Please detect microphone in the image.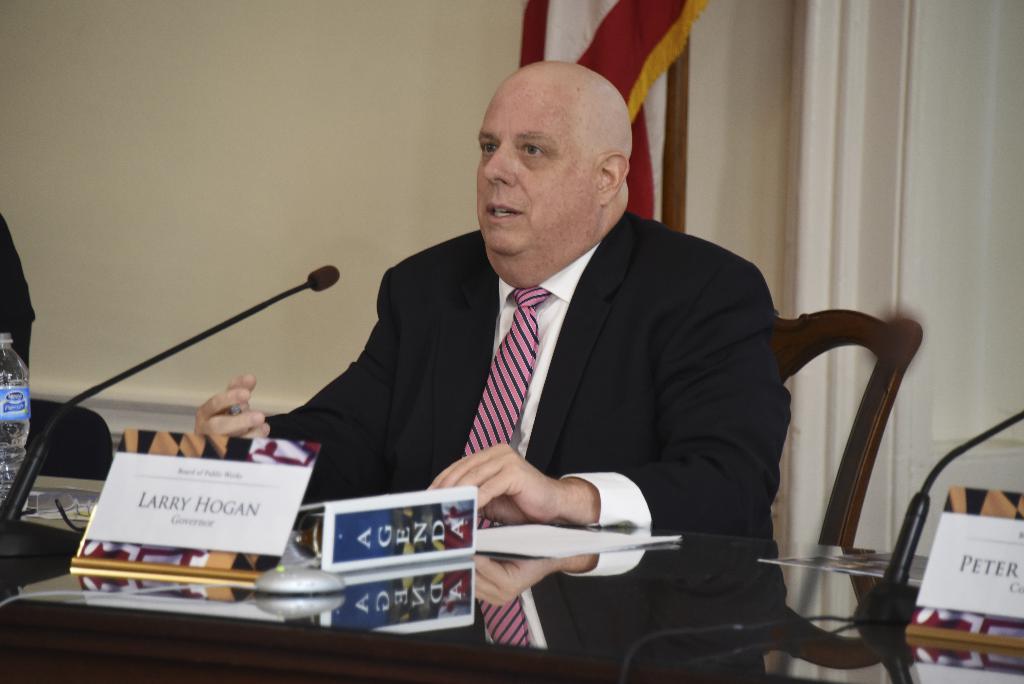
Rect(308, 263, 338, 290).
